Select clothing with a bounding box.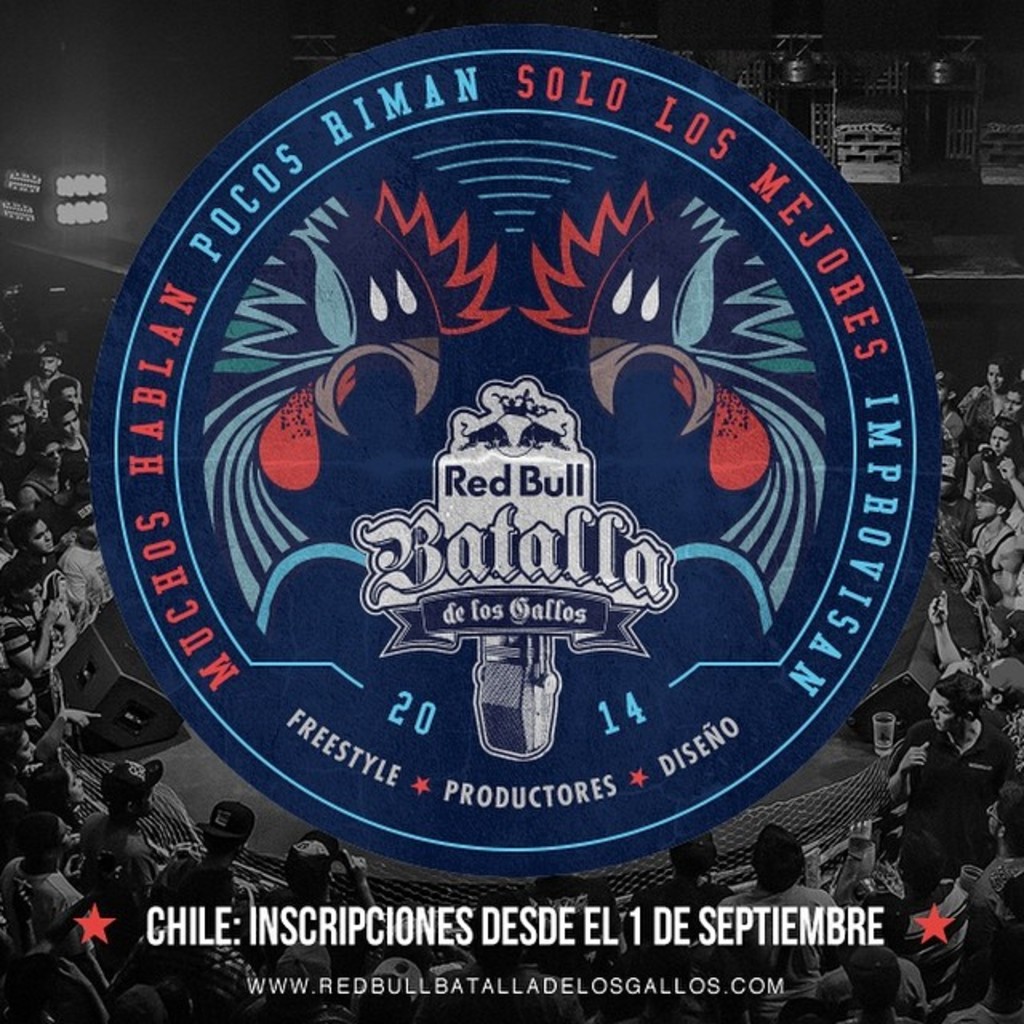
locate(710, 885, 848, 990).
